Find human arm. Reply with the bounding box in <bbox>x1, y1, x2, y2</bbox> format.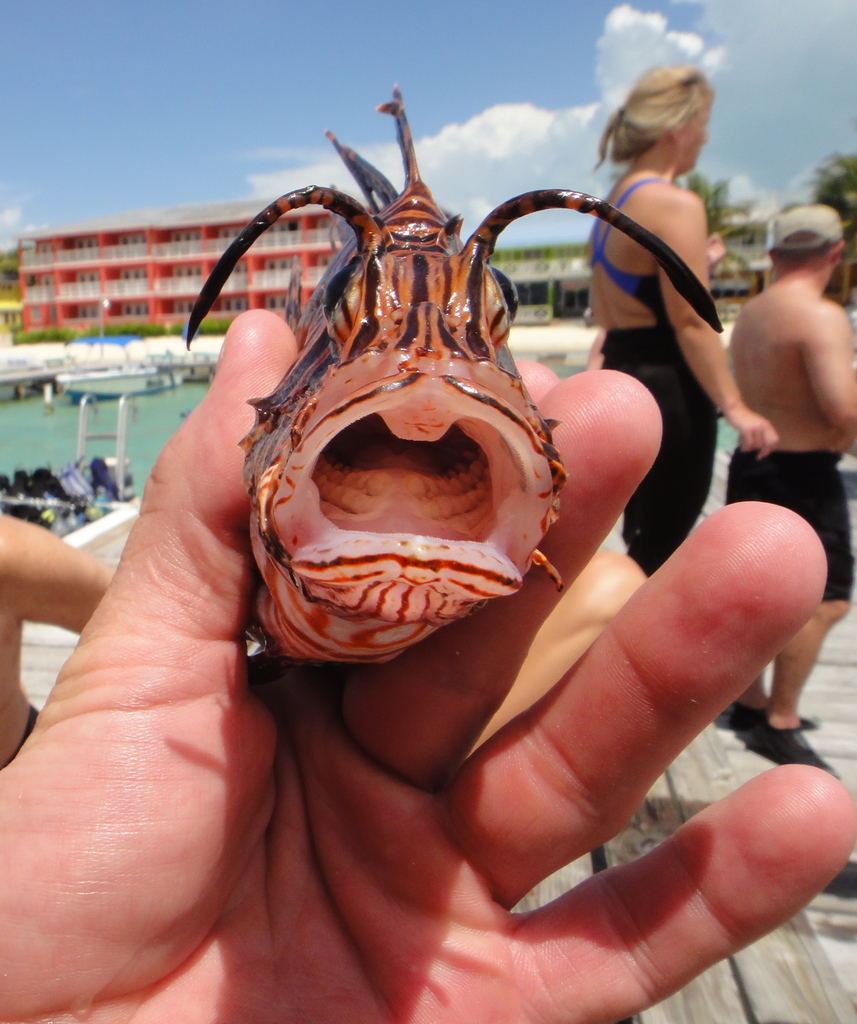
<bbox>655, 203, 771, 450</bbox>.
